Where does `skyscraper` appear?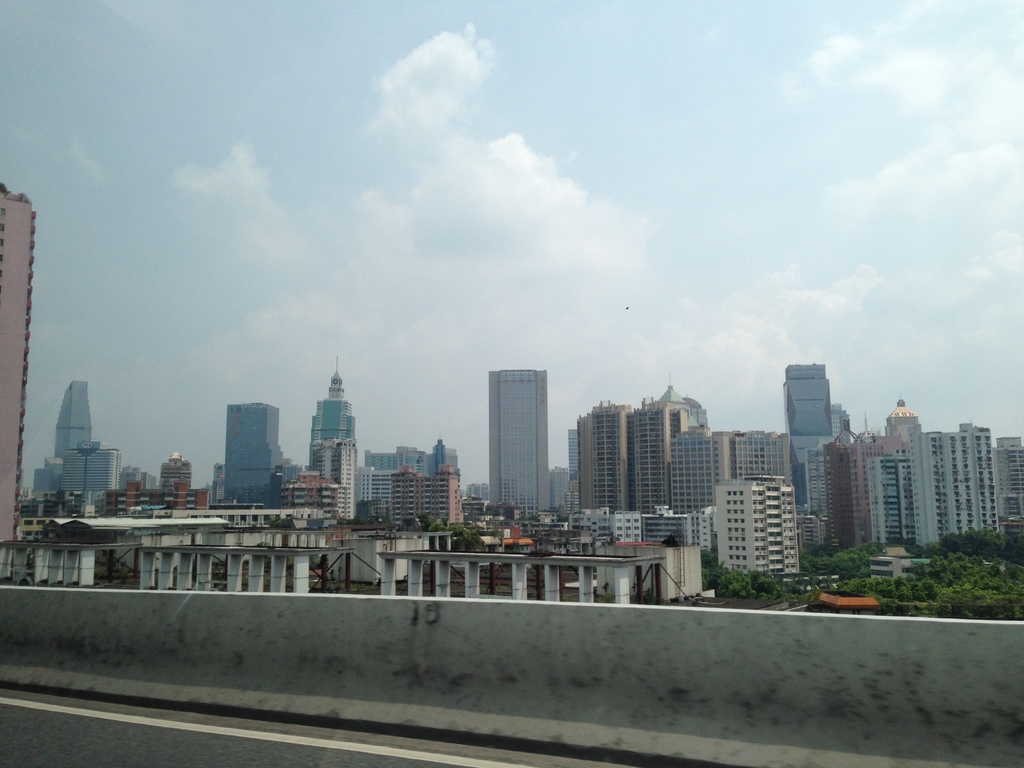
Appears at {"left": 26, "top": 378, "right": 102, "bottom": 500}.
